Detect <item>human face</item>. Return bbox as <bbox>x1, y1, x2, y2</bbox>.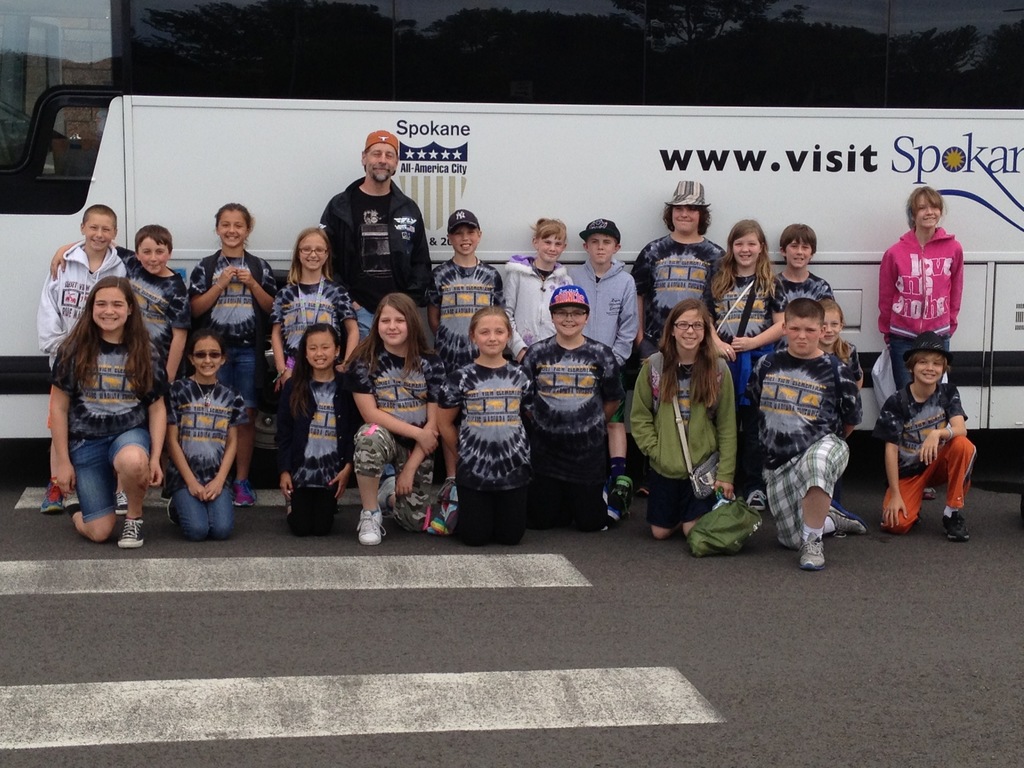
<bbox>454, 226, 477, 257</bbox>.
